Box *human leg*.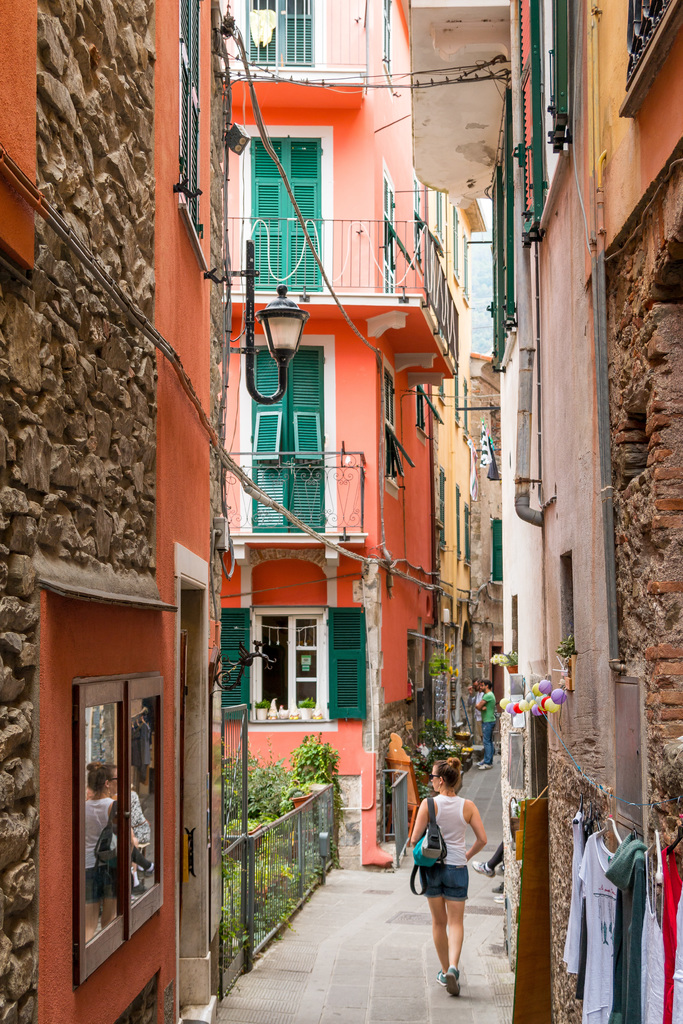
left=416, top=855, right=451, bottom=989.
